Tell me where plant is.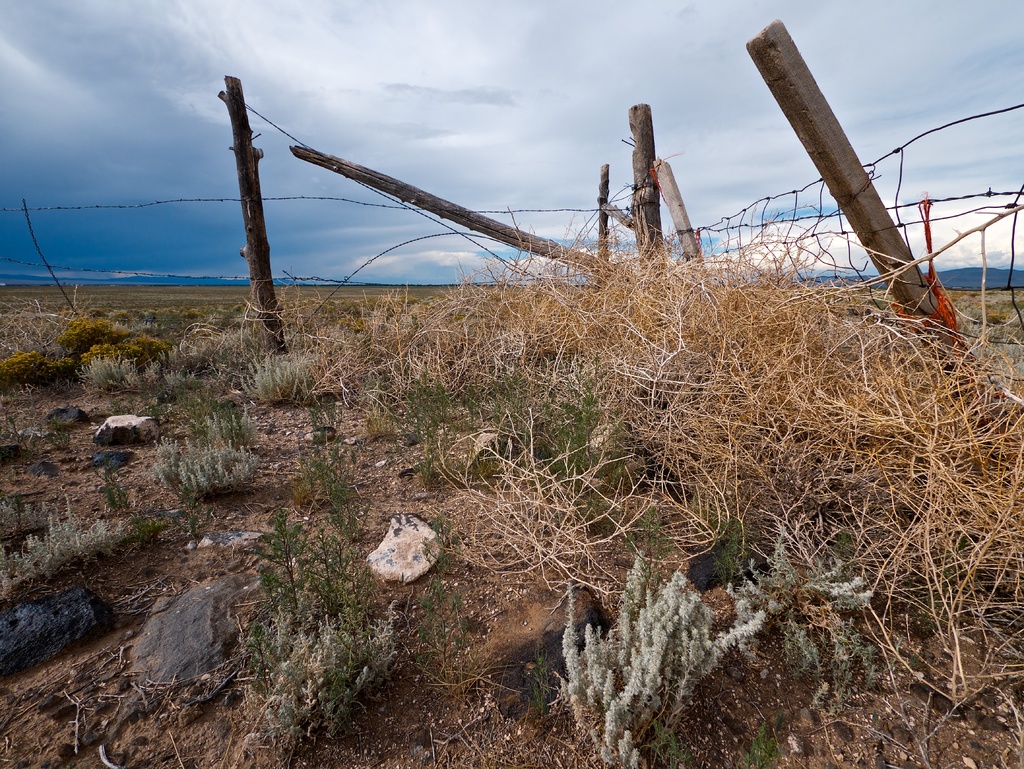
plant is at crop(518, 636, 566, 721).
